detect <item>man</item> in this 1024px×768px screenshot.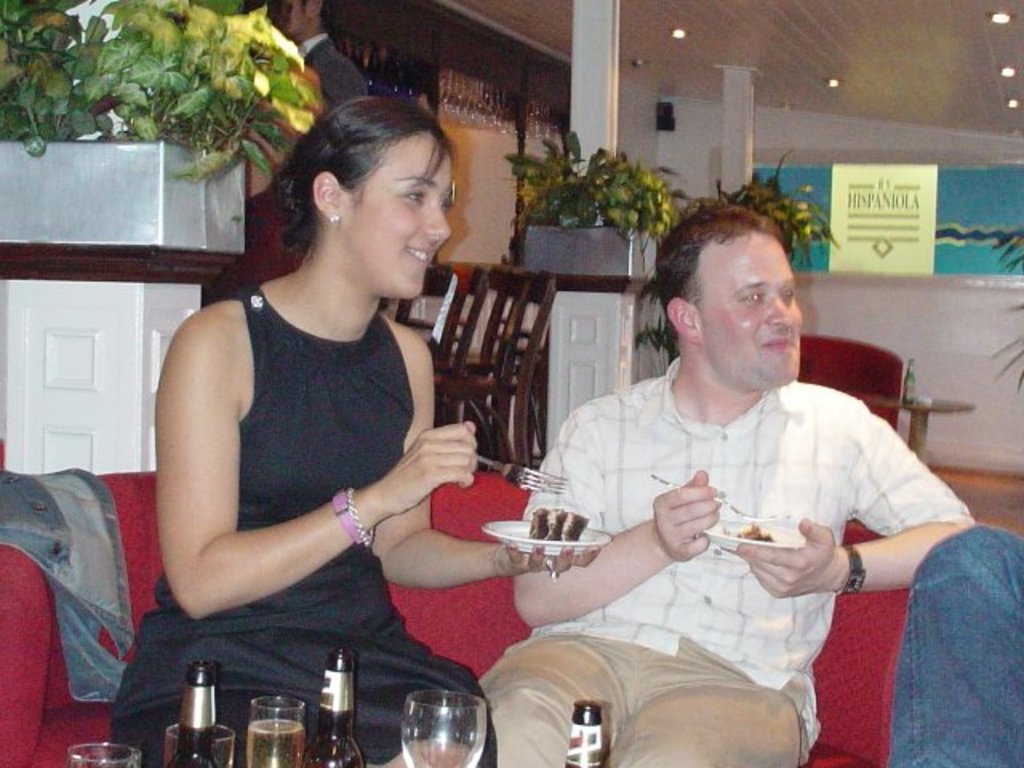
Detection: 474, 197, 1006, 766.
